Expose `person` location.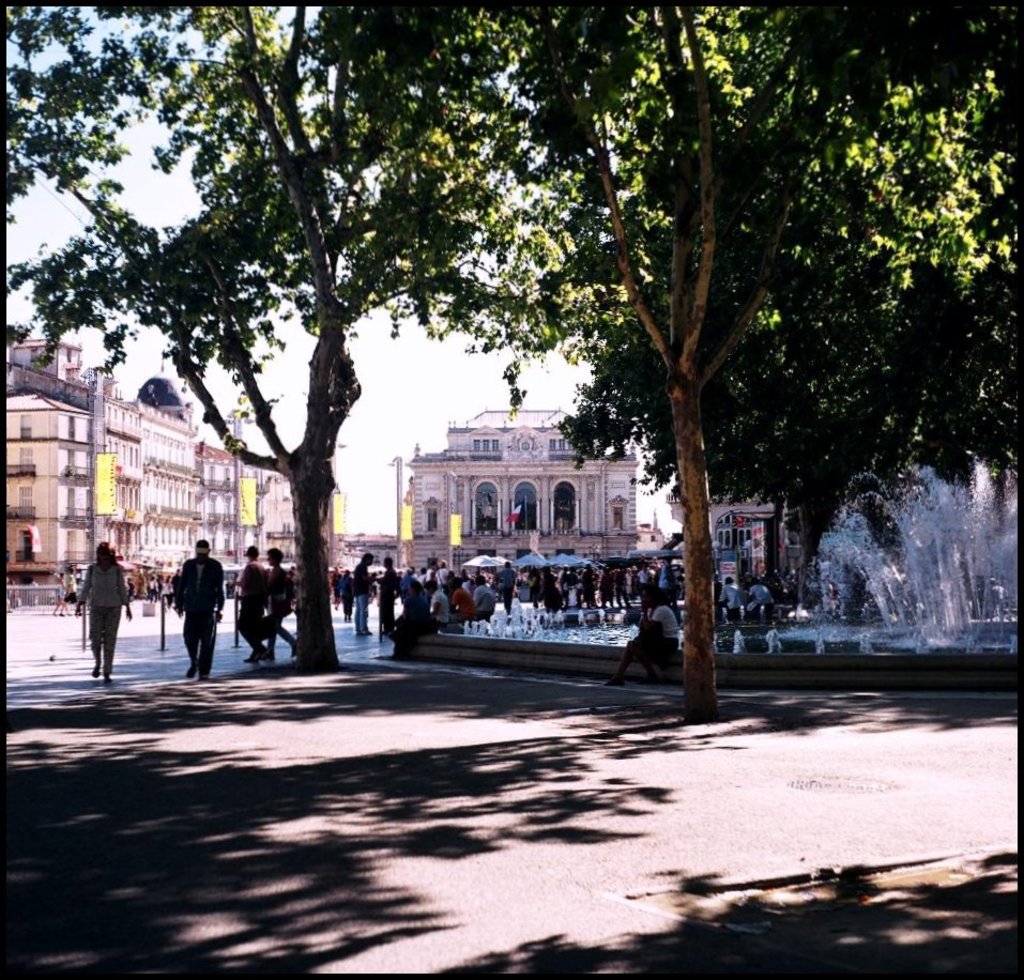
Exposed at <region>172, 537, 227, 684</region>.
